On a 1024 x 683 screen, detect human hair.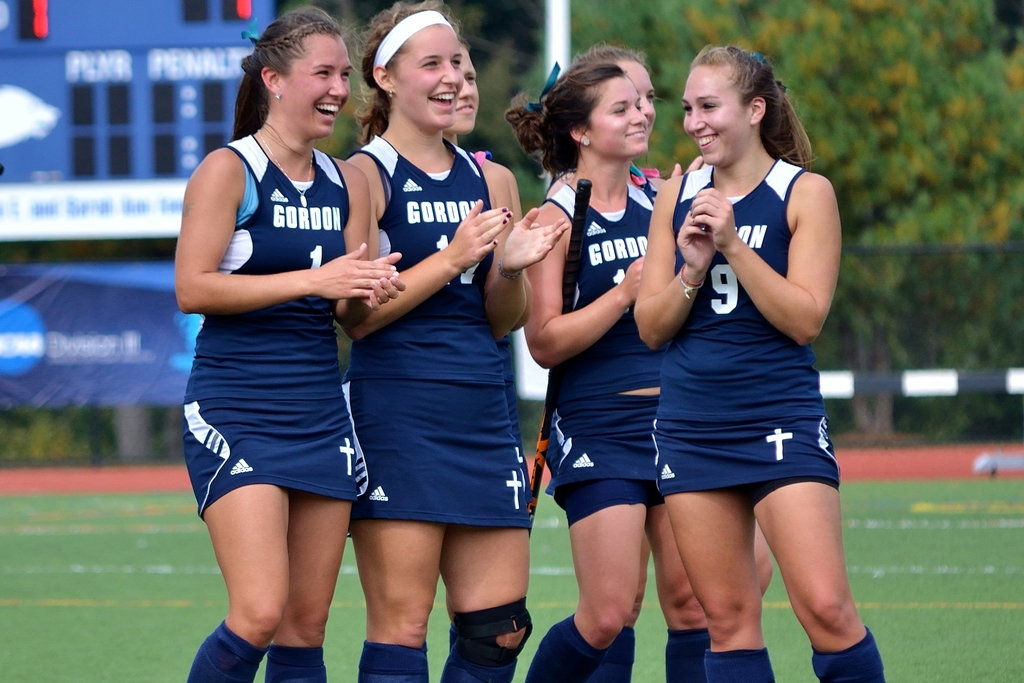
box=[350, 0, 459, 146].
